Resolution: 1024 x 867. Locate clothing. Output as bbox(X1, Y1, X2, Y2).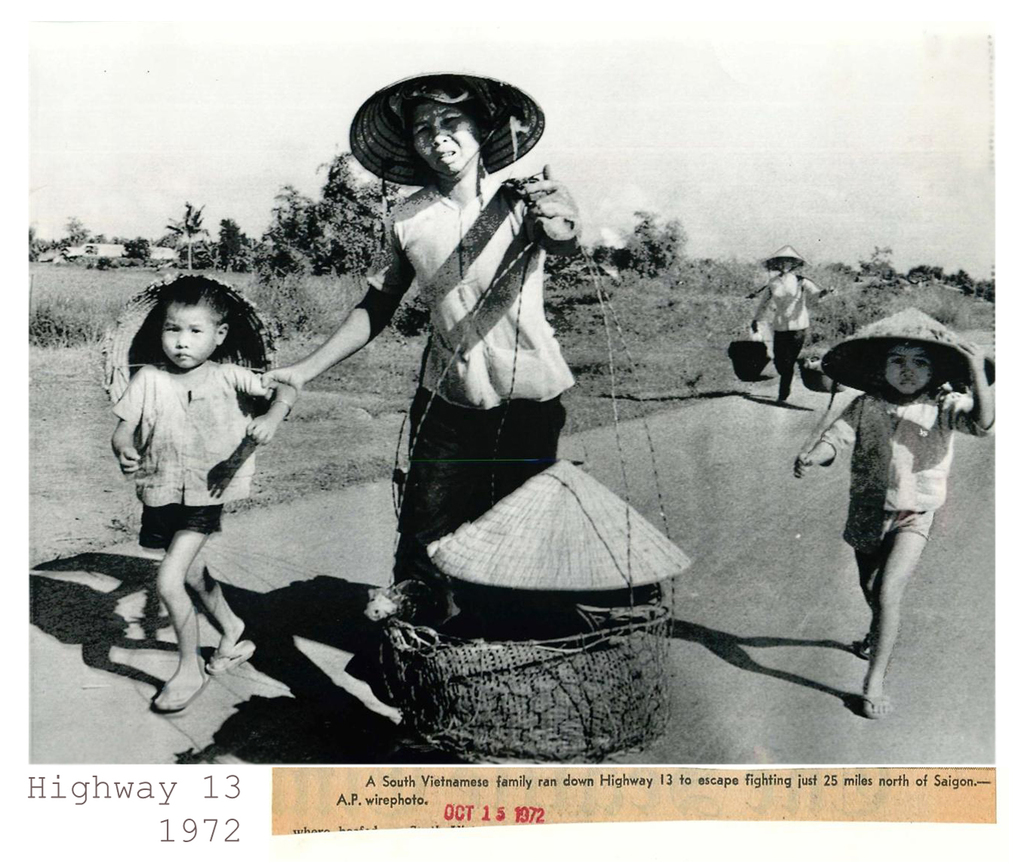
bbox(100, 351, 277, 547).
